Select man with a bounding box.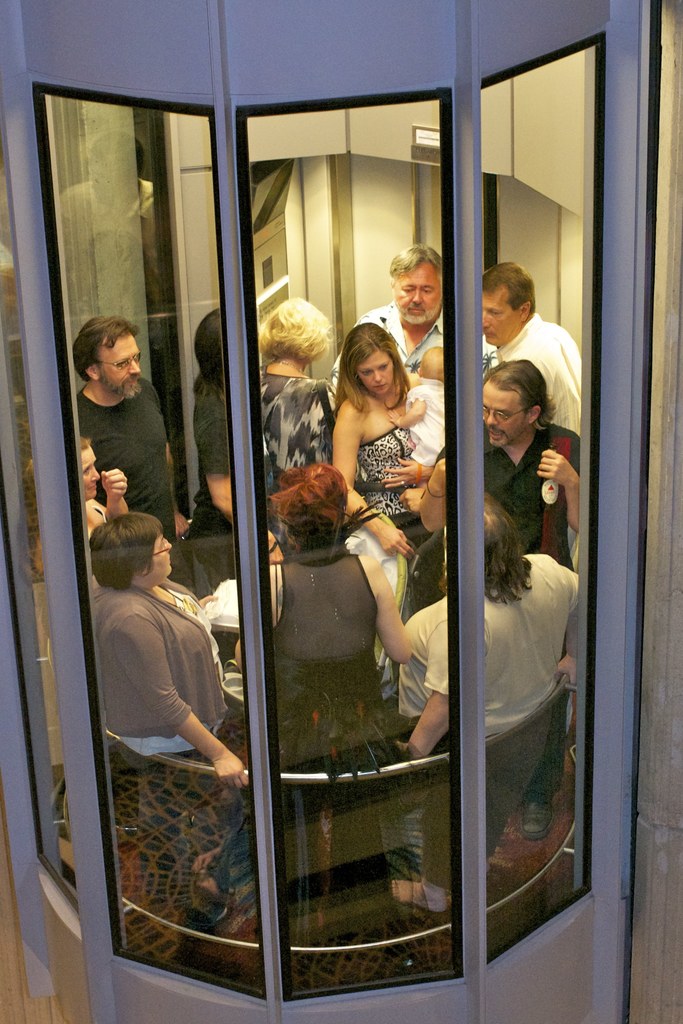
482 264 580 730.
